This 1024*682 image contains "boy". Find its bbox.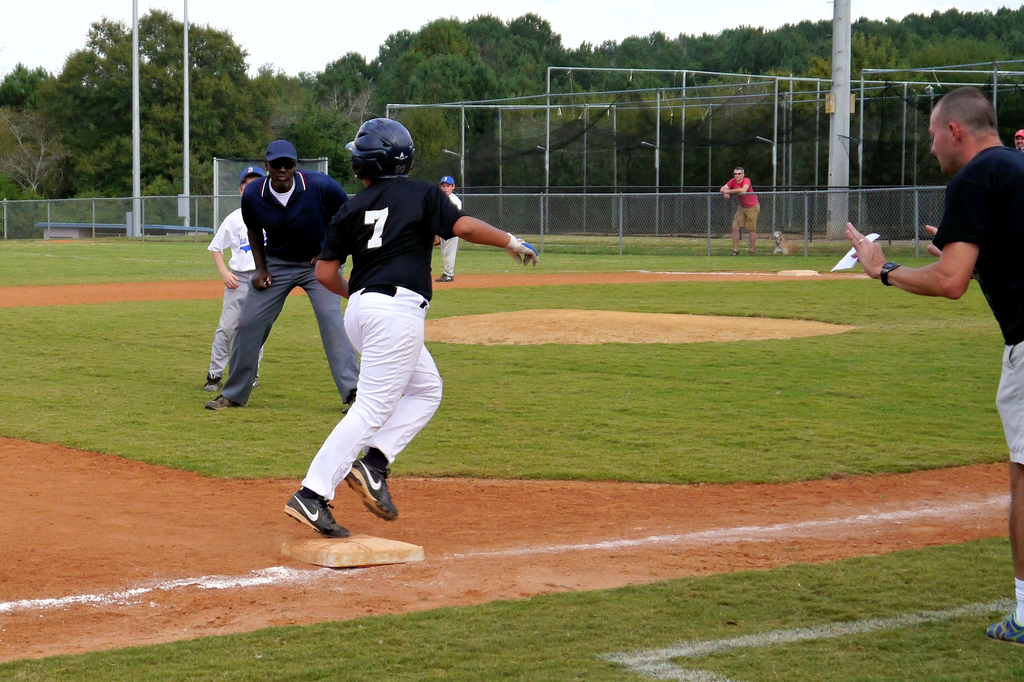
[left=202, top=172, right=264, bottom=391].
